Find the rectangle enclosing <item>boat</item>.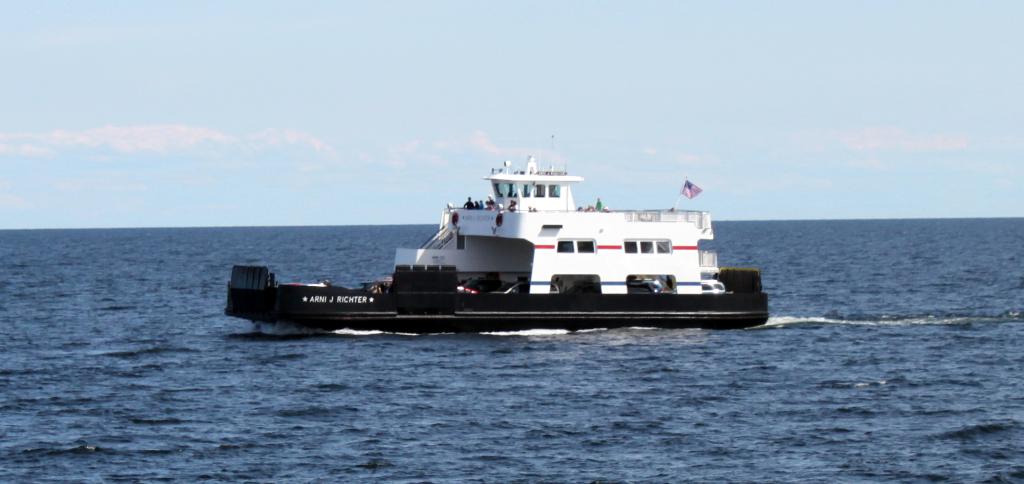
region(221, 145, 750, 337).
